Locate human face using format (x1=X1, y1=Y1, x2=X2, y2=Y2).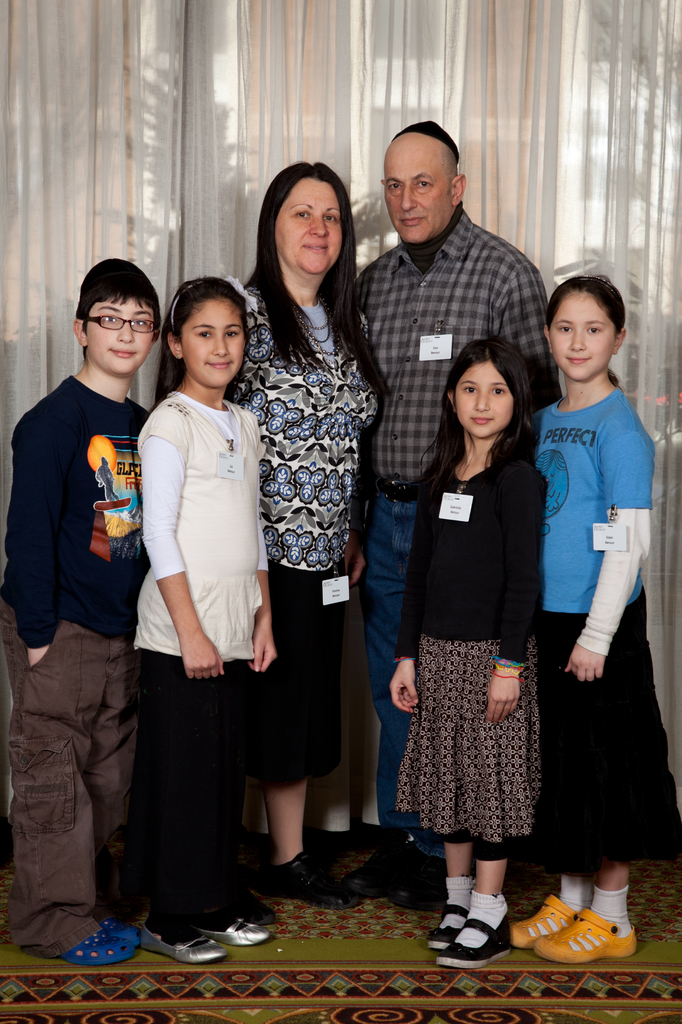
(x1=91, y1=302, x2=154, y2=378).
